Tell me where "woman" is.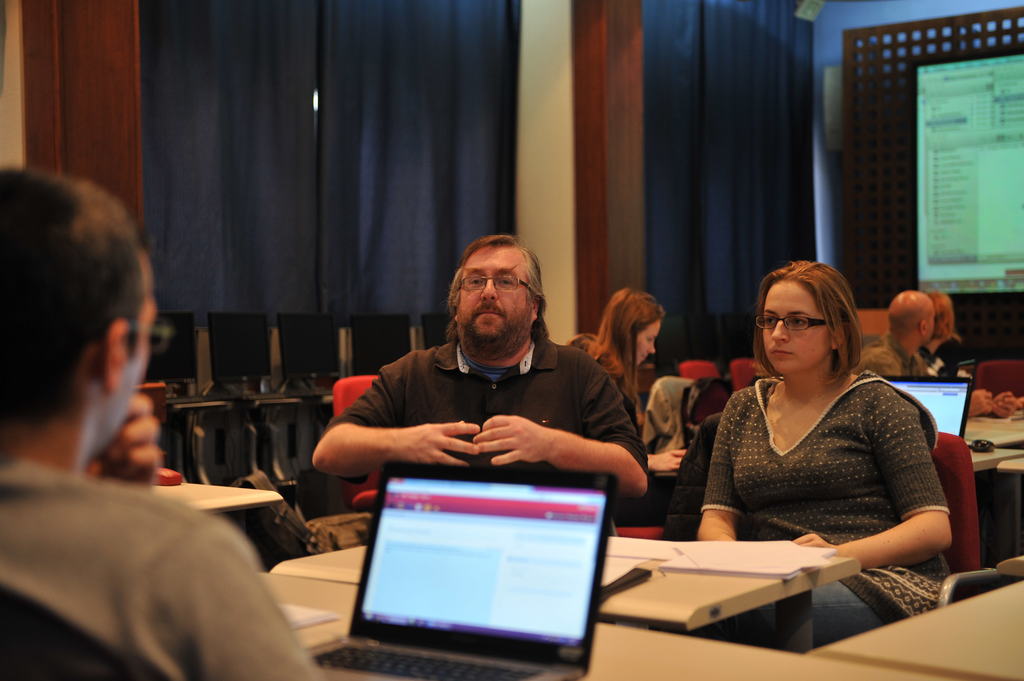
"woman" is at x1=565 y1=287 x2=681 y2=482.
